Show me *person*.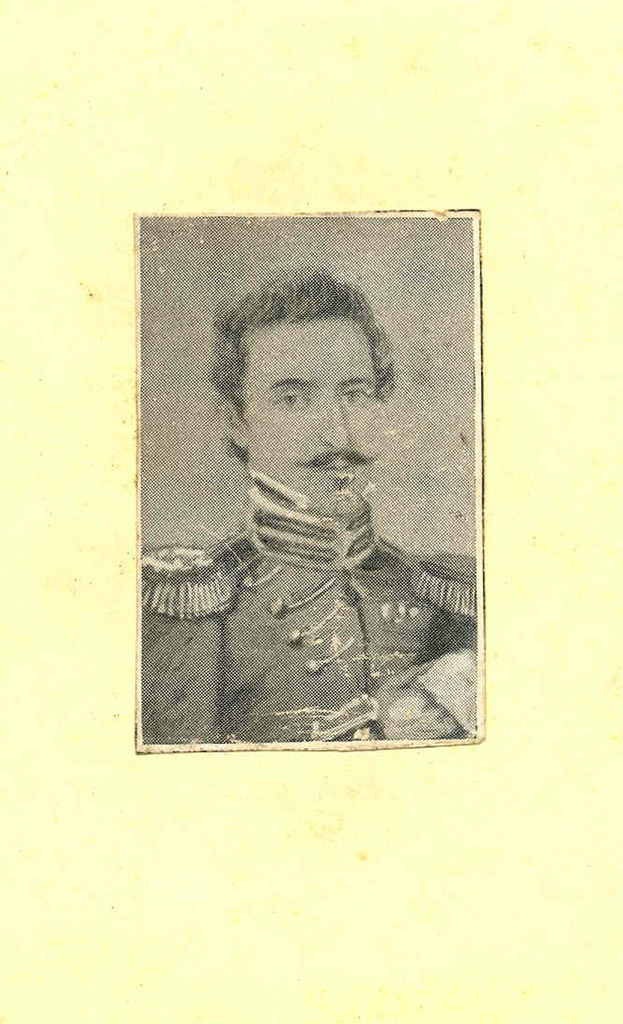
*person* is here: rect(138, 270, 478, 744).
